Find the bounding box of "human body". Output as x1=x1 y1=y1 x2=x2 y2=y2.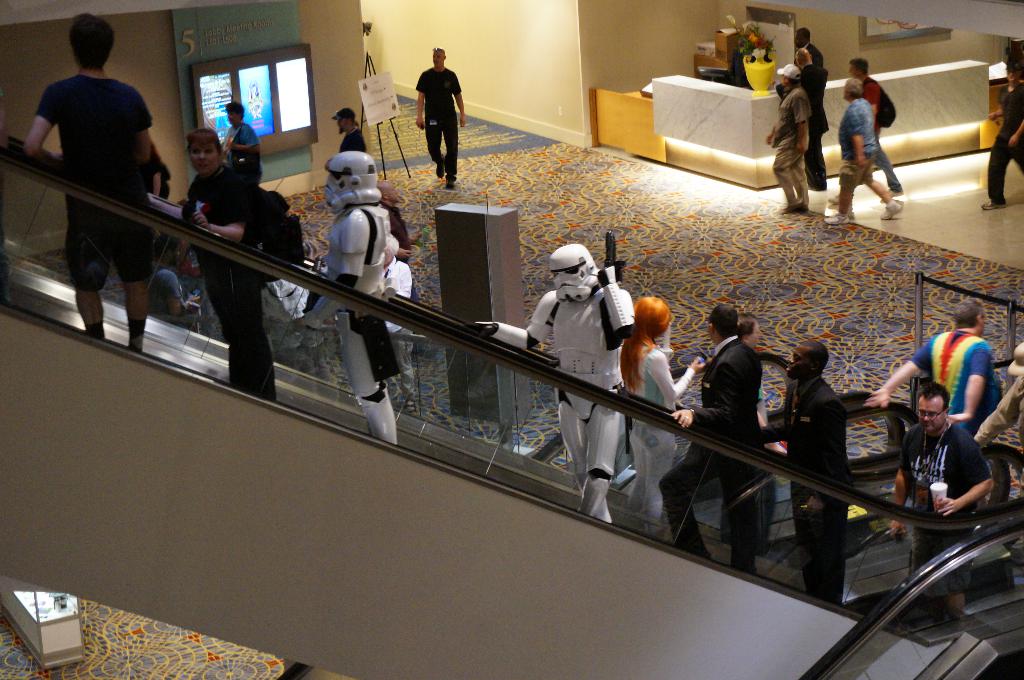
x1=223 y1=95 x2=261 y2=180.
